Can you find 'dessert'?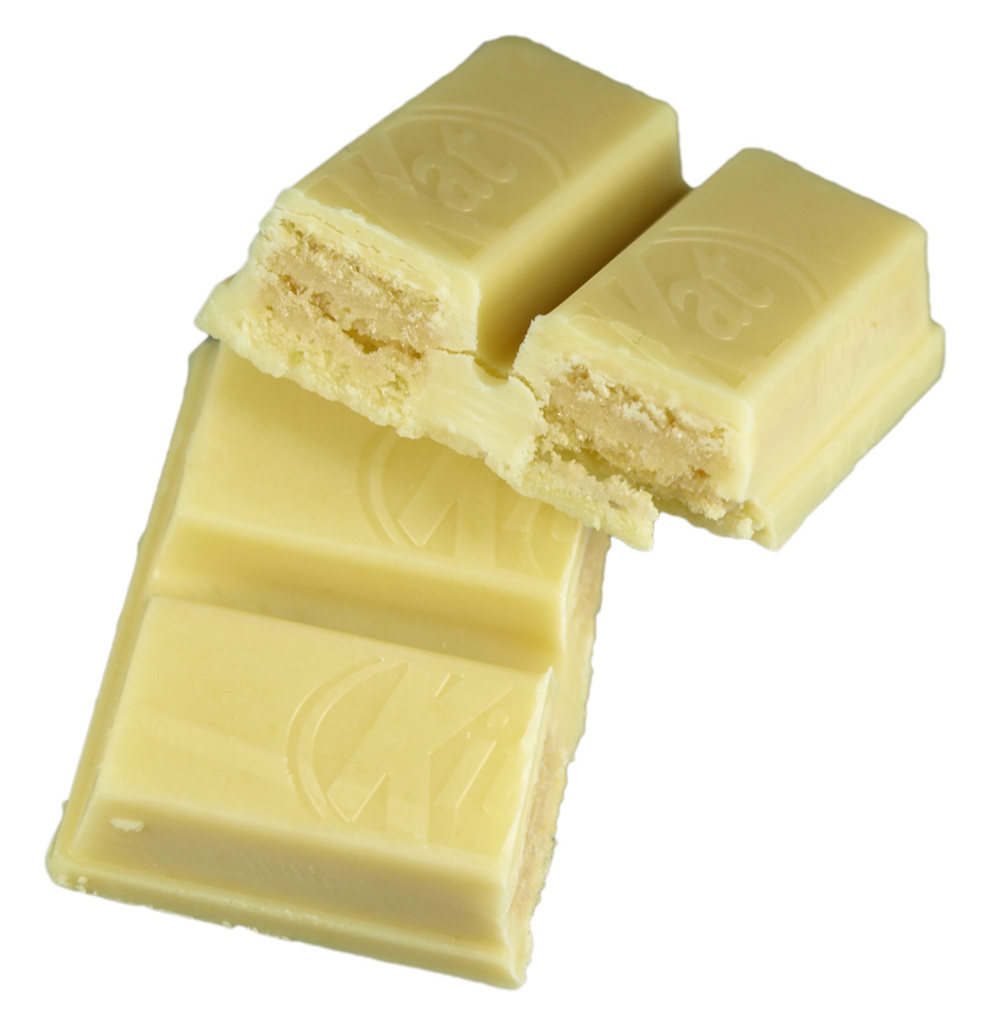
Yes, bounding box: [48, 345, 610, 992].
